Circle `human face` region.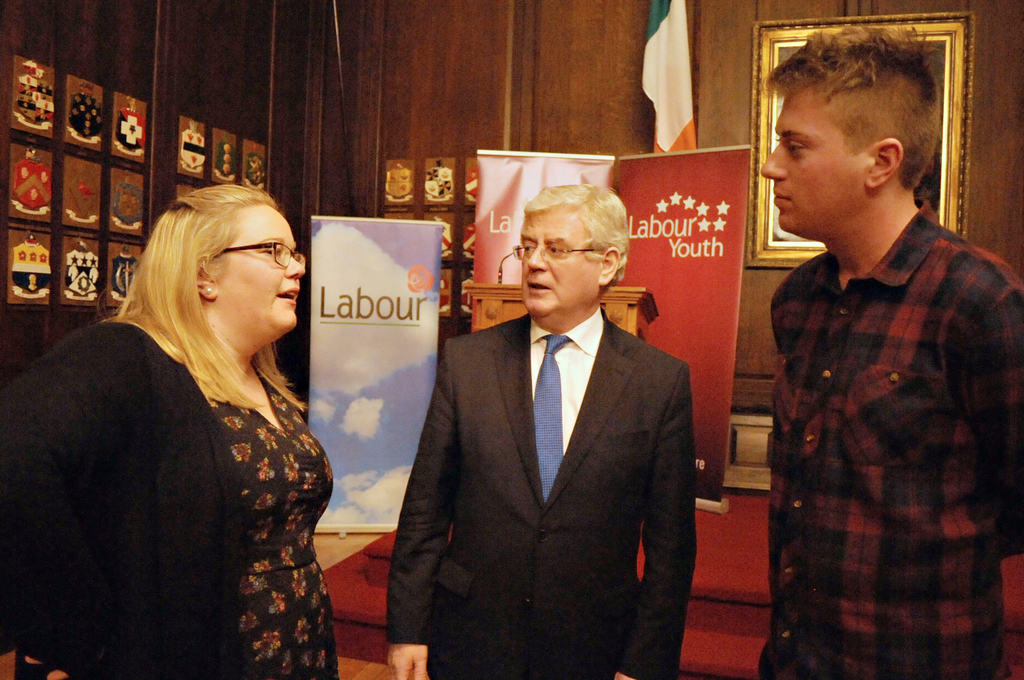
Region: x1=217, y1=207, x2=296, y2=335.
